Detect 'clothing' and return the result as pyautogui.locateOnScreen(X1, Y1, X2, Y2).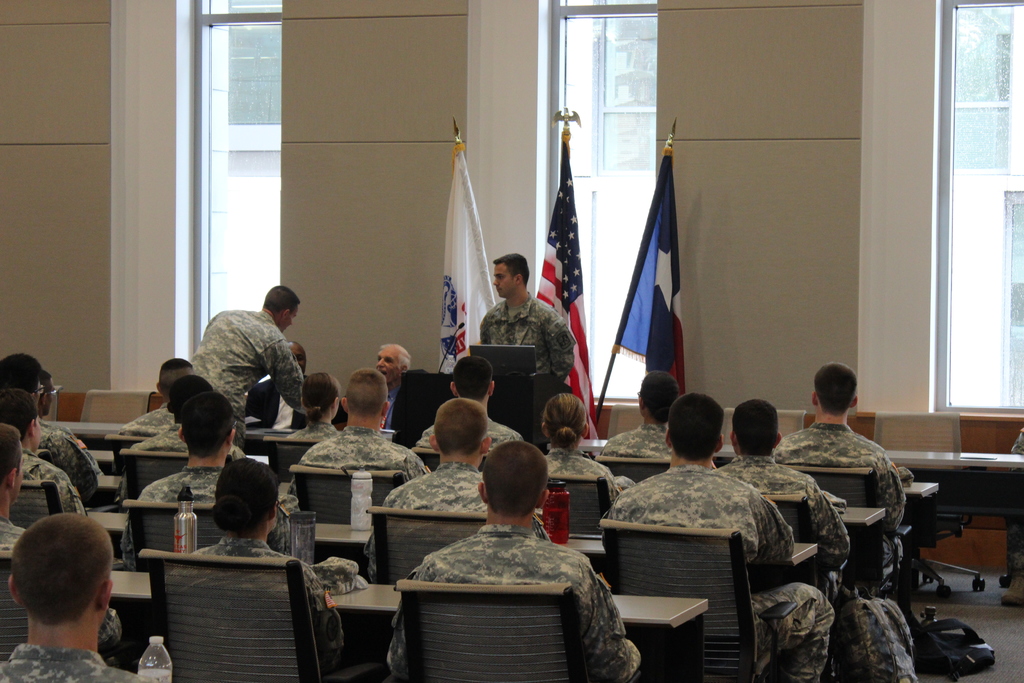
pyautogui.locateOnScreen(191, 532, 333, 671).
